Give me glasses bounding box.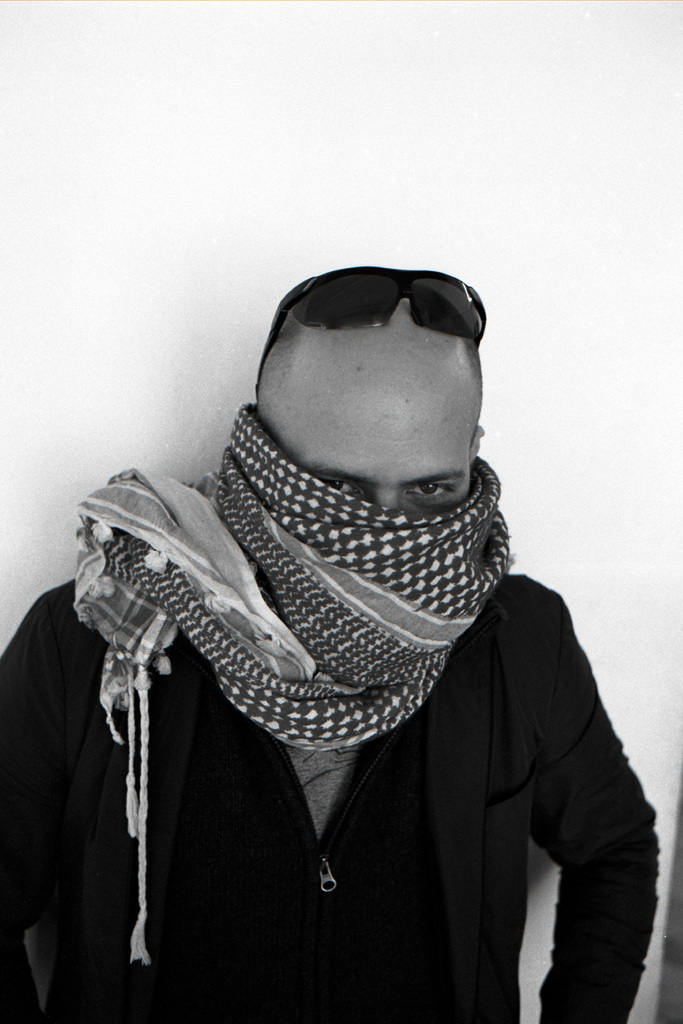
pyautogui.locateOnScreen(255, 259, 497, 362).
